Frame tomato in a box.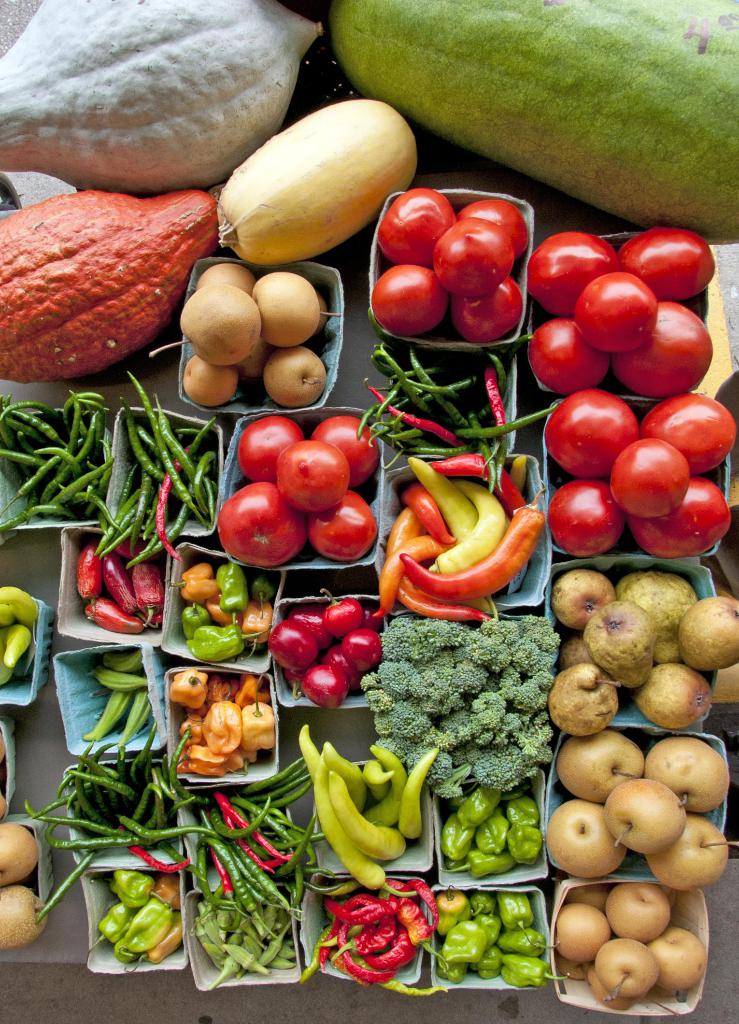
236 416 306 488.
